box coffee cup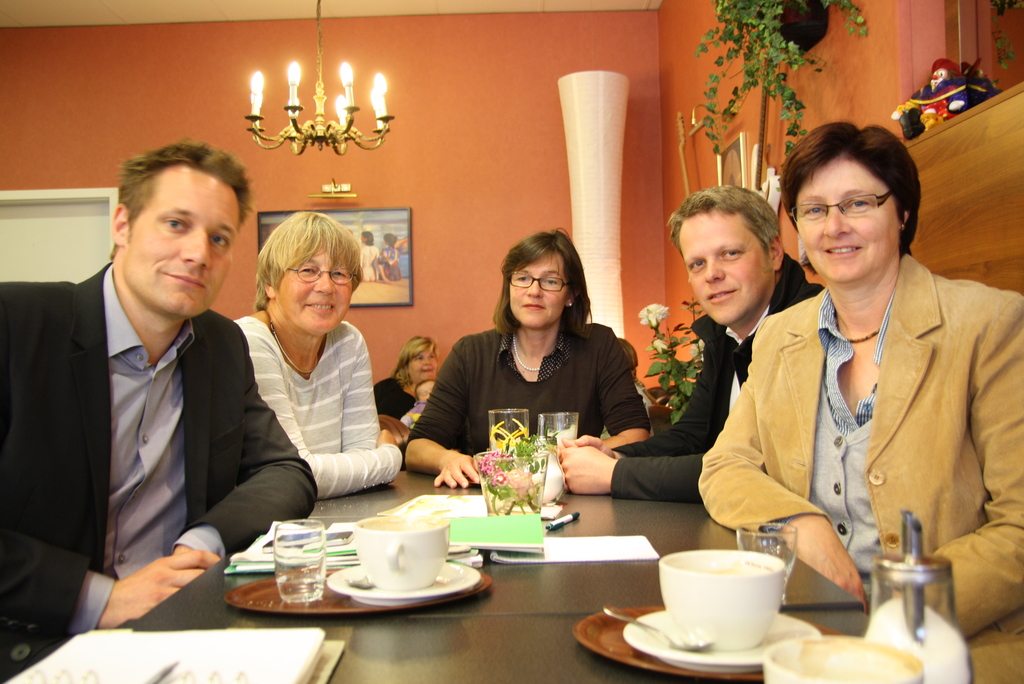
l=758, t=630, r=931, b=683
